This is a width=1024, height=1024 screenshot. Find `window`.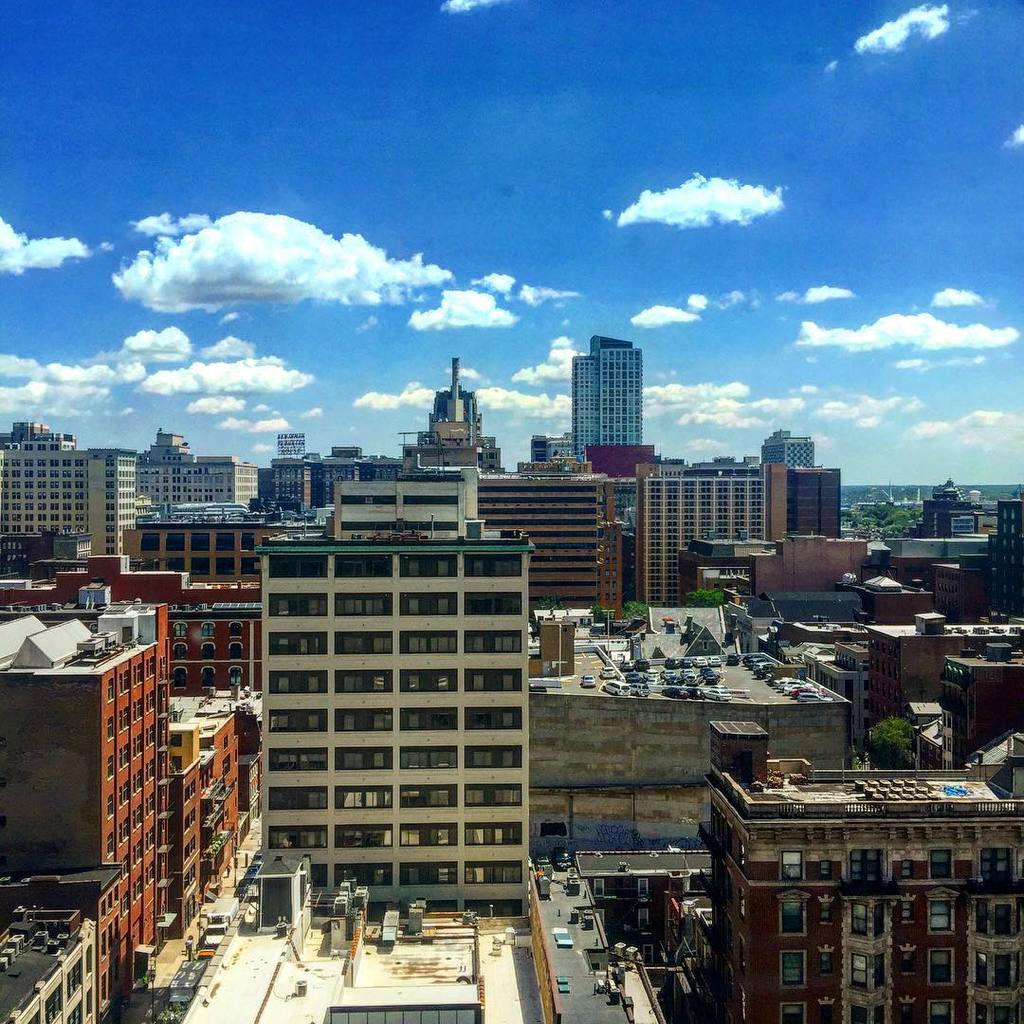
Bounding box: {"x1": 931, "y1": 898, "x2": 952, "y2": 930}.
